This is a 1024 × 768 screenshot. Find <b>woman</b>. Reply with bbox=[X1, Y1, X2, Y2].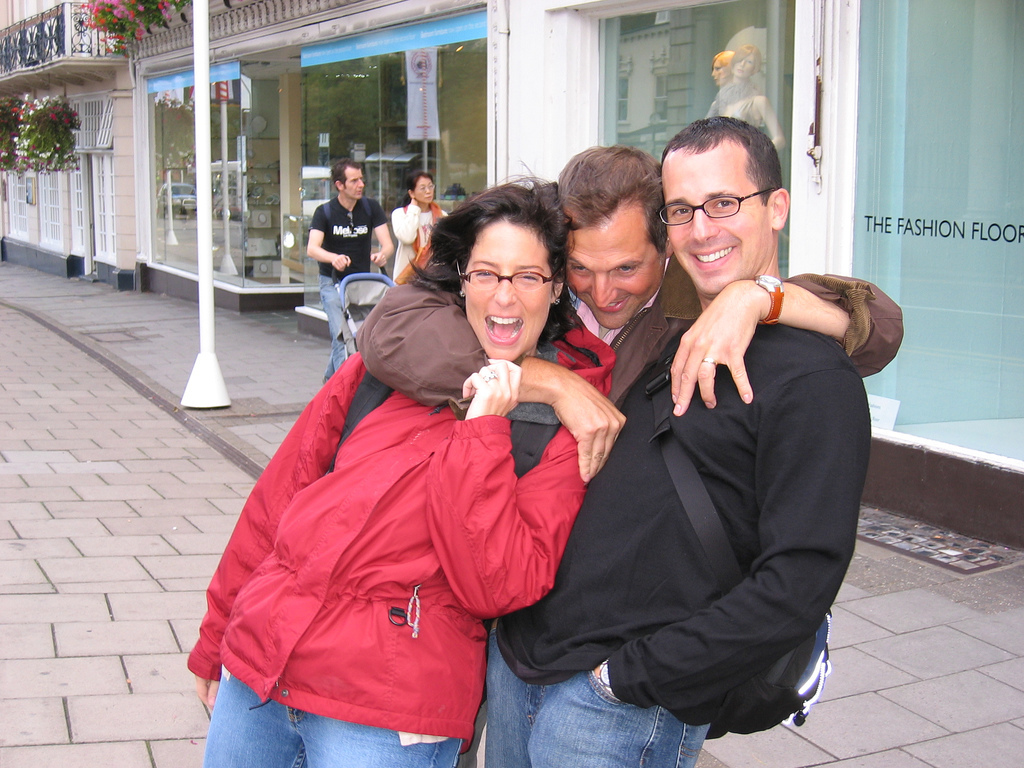
bbox=[717, 43, 790, 159].
